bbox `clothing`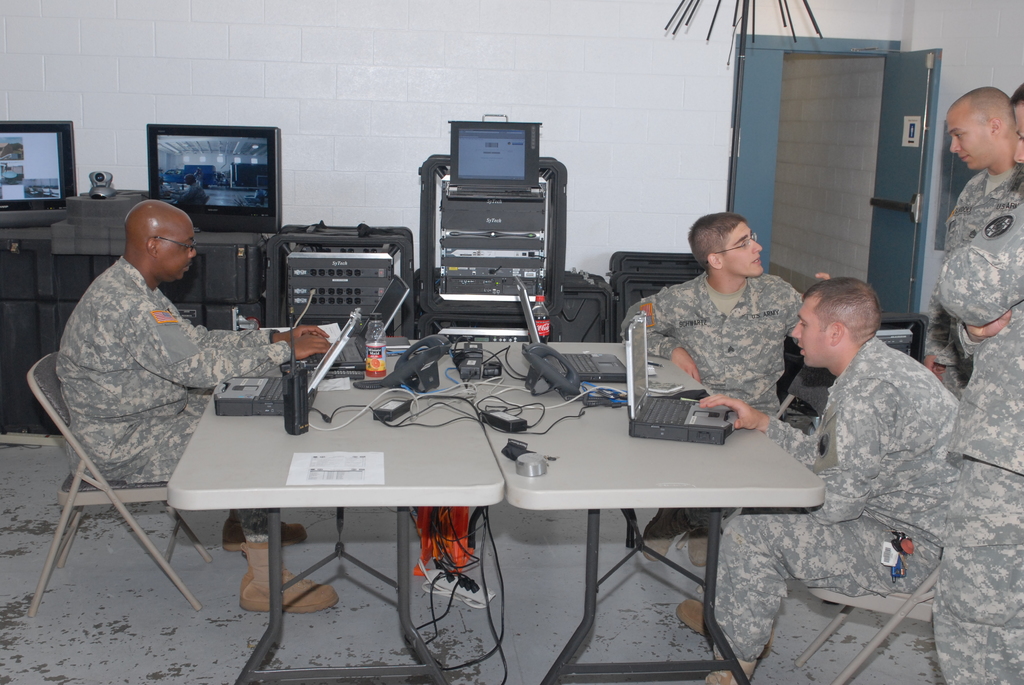
124:395:288:564
